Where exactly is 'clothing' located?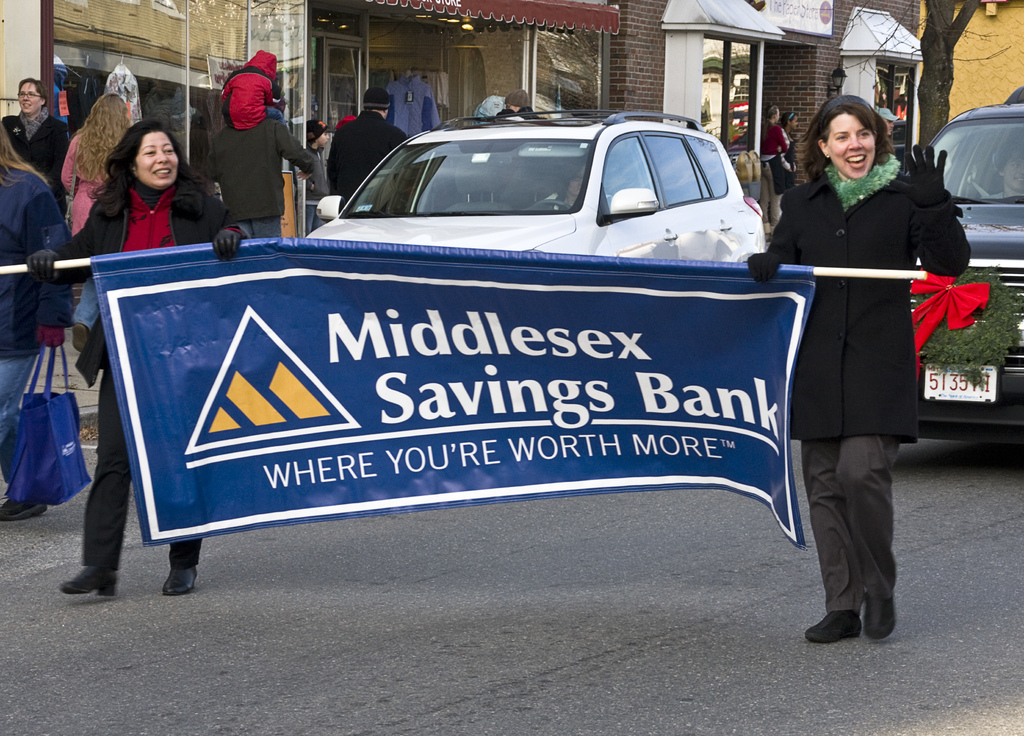
Its bounding box is [left=56, top=173, right=254, bottom=567].
